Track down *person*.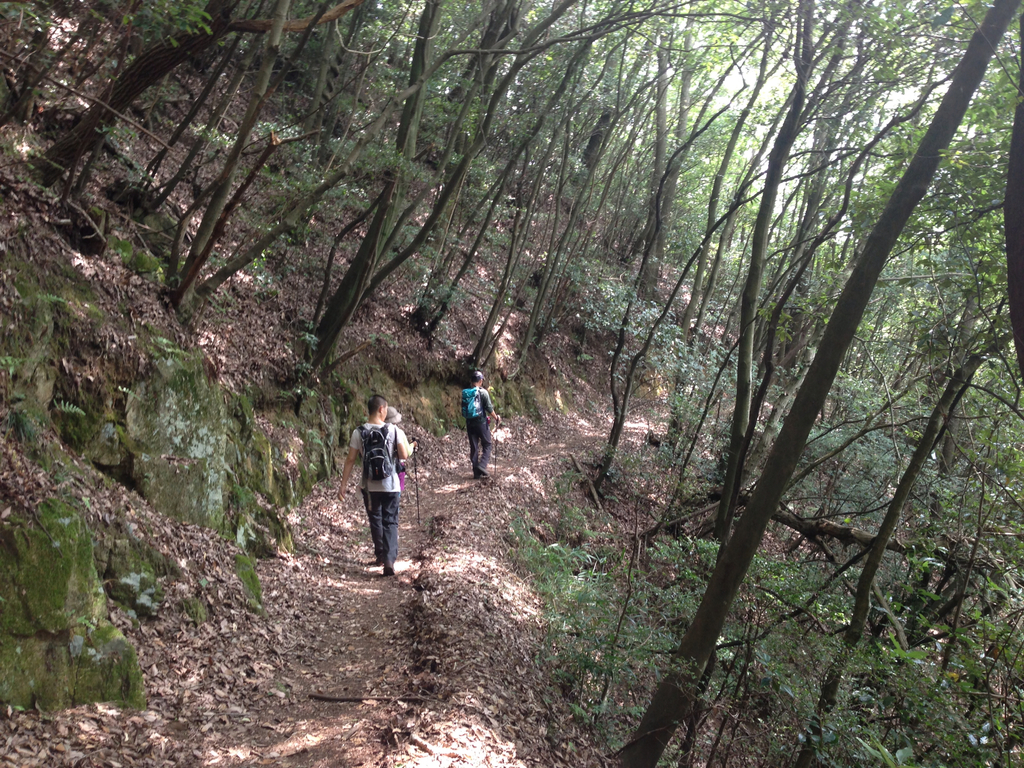
Tracked to crop(456, 367, 507, 477).
